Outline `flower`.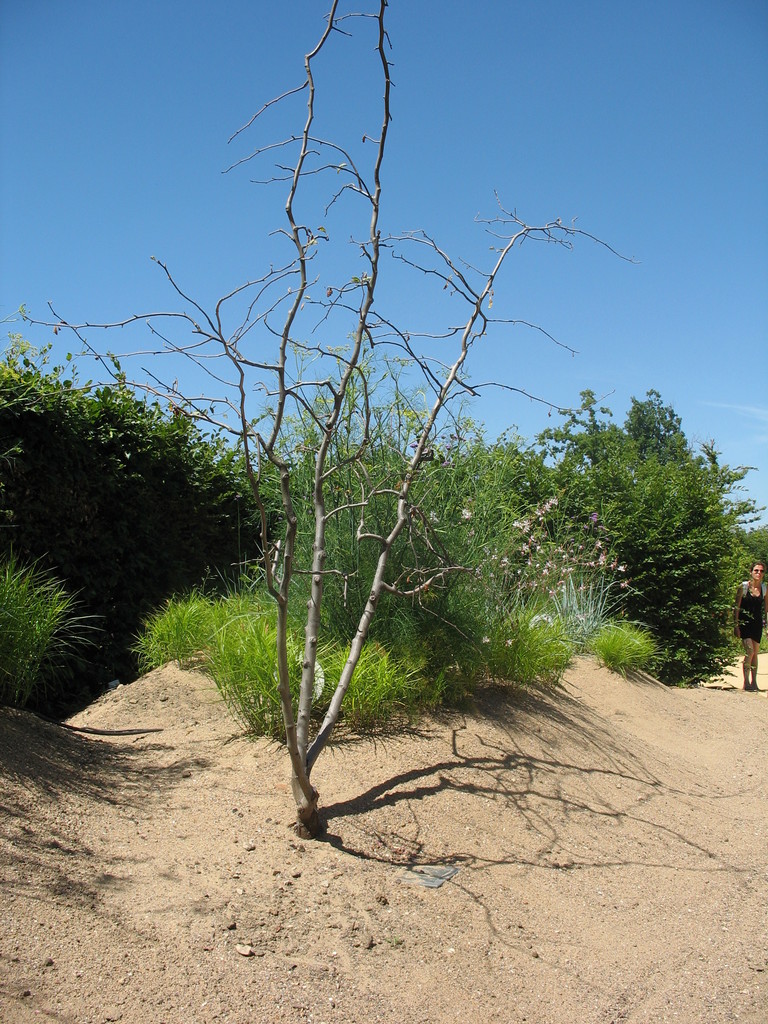
Outline: 506:640:513:648.
